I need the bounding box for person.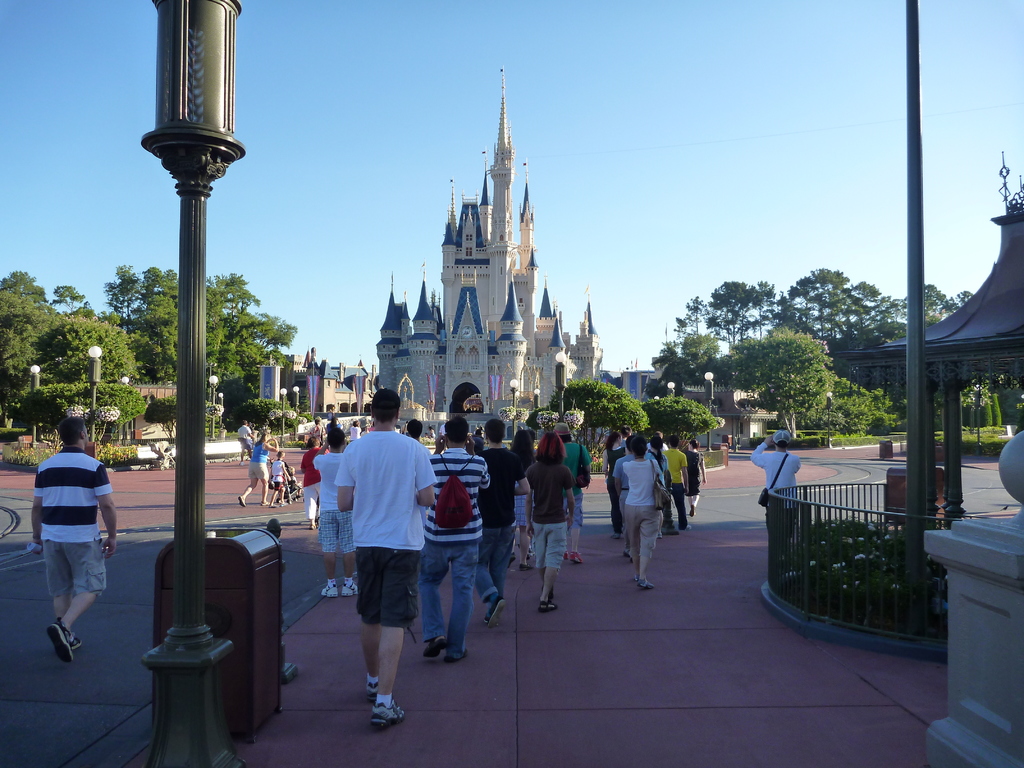
Here it is: <box>33,406,125,662</box>.
